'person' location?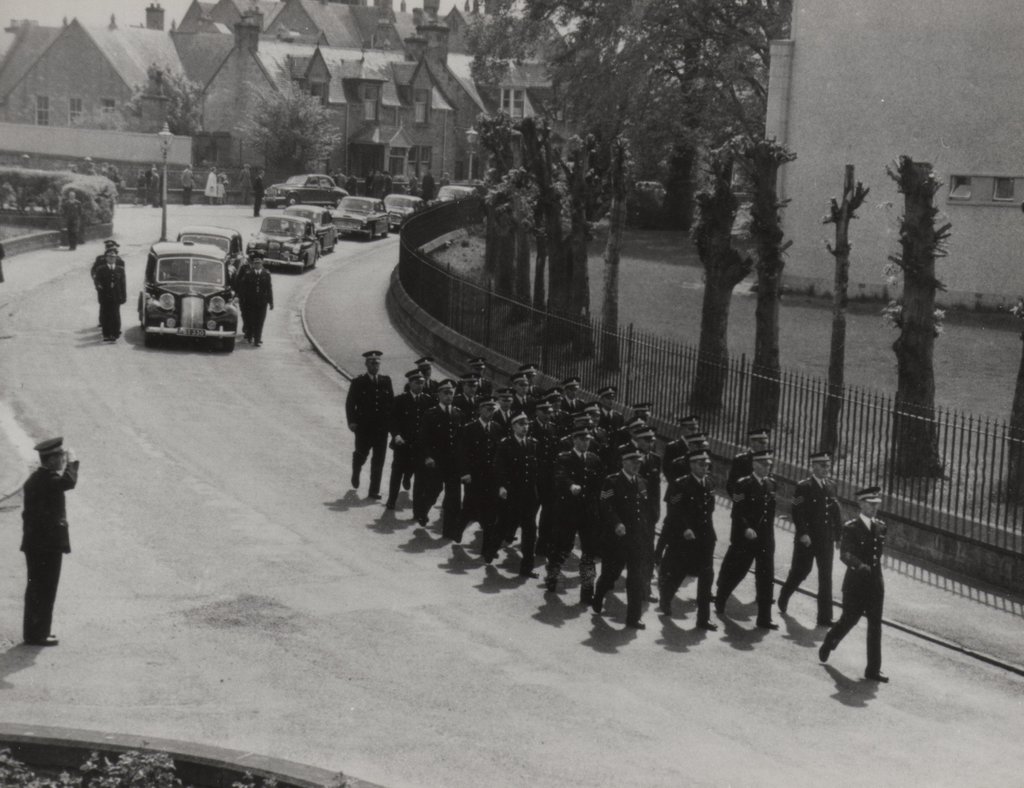
box=[91, 234, 128, 342]
